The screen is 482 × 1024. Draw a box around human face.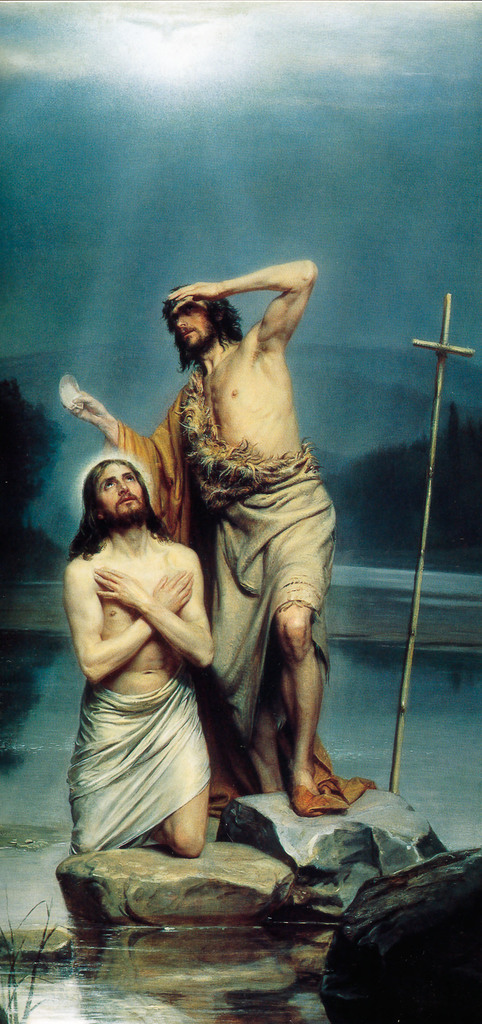
<box>172,299,214,348</box>.
